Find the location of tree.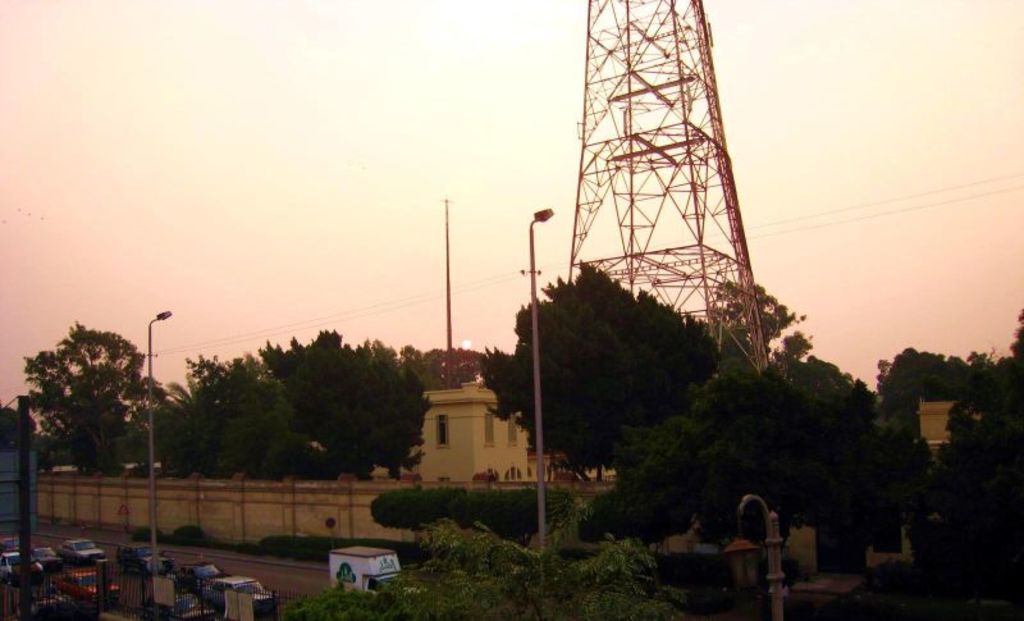
Location: region(620, 361, 904, 571).
